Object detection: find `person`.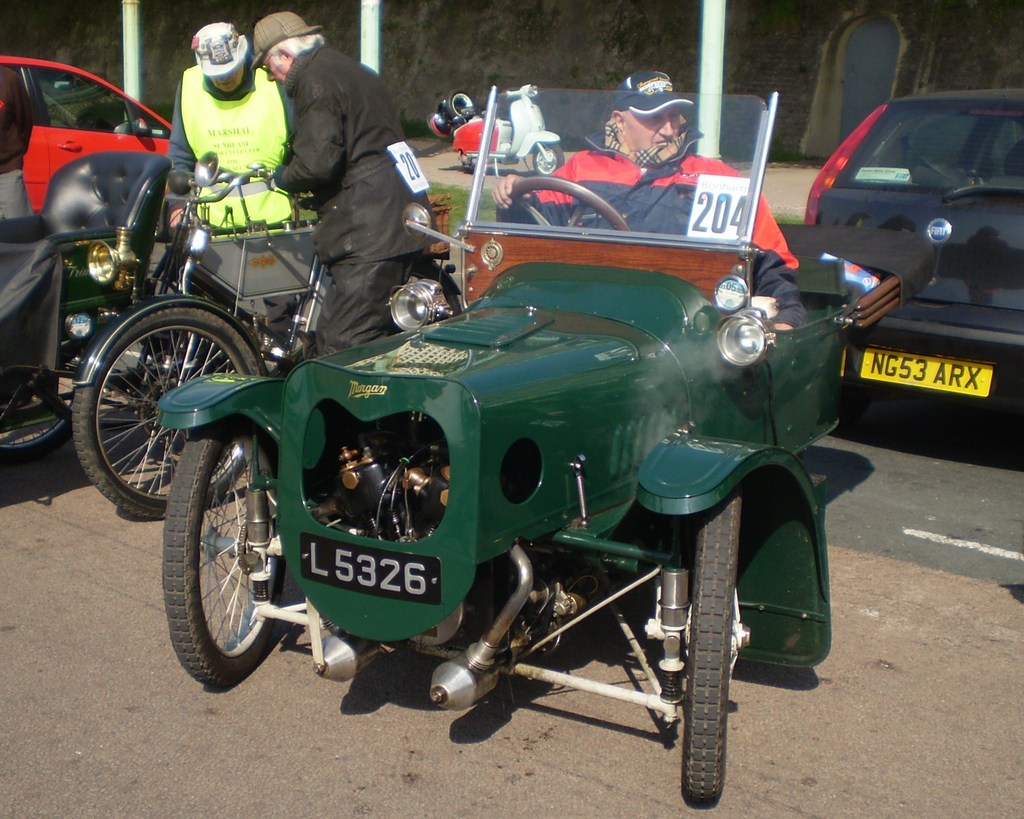
<box>494,58,808,321</box>.
